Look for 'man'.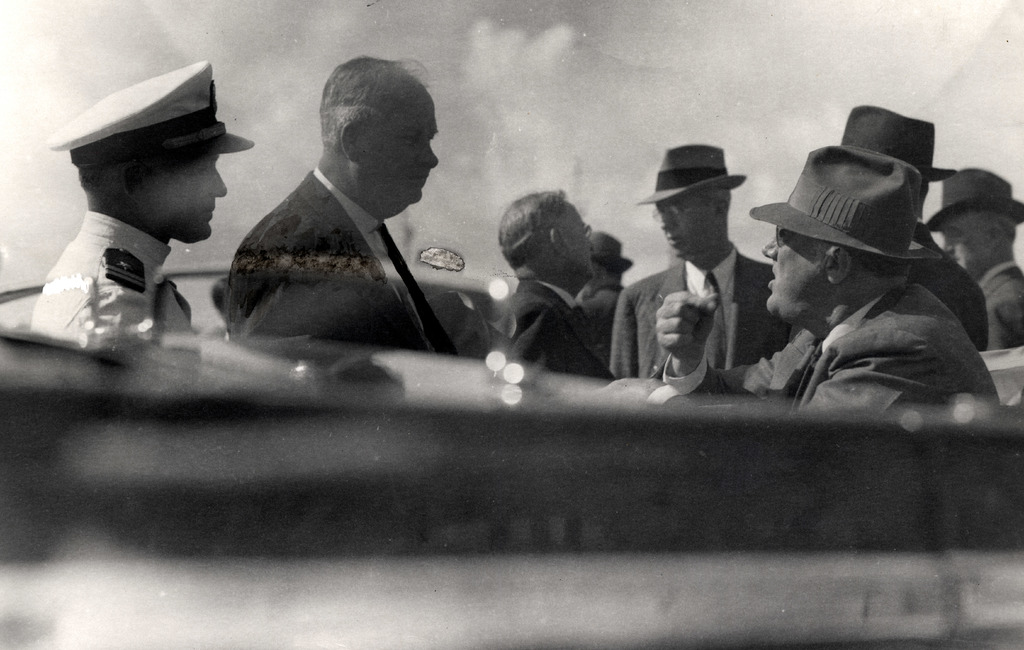
Found: box=[656, 143, 1000, 403].
